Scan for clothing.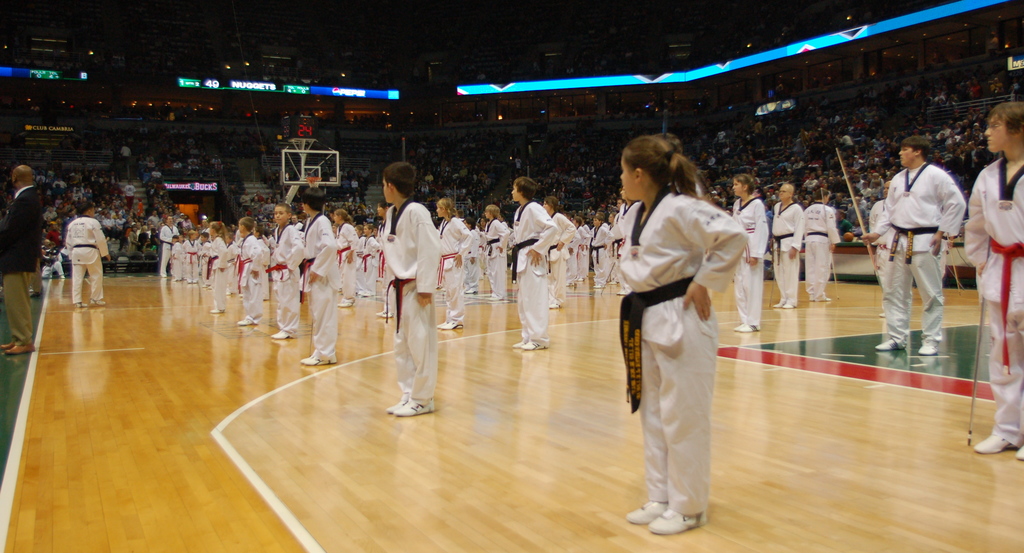
Scan result: left=883, top=154, right=963, bottom=345.
